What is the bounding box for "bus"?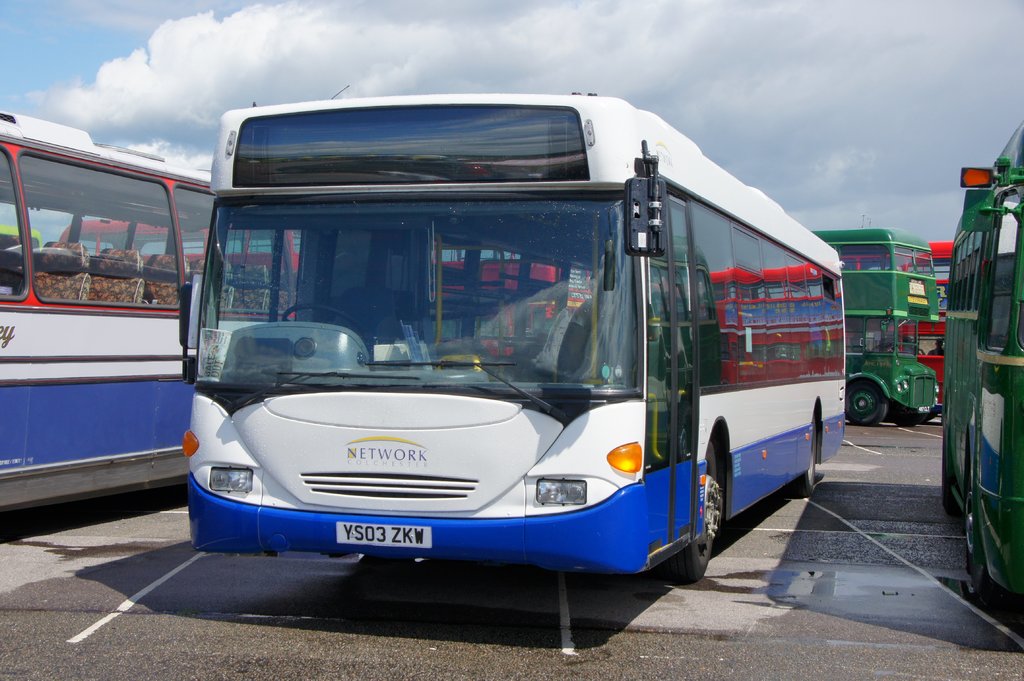
938 117 1023 600.
